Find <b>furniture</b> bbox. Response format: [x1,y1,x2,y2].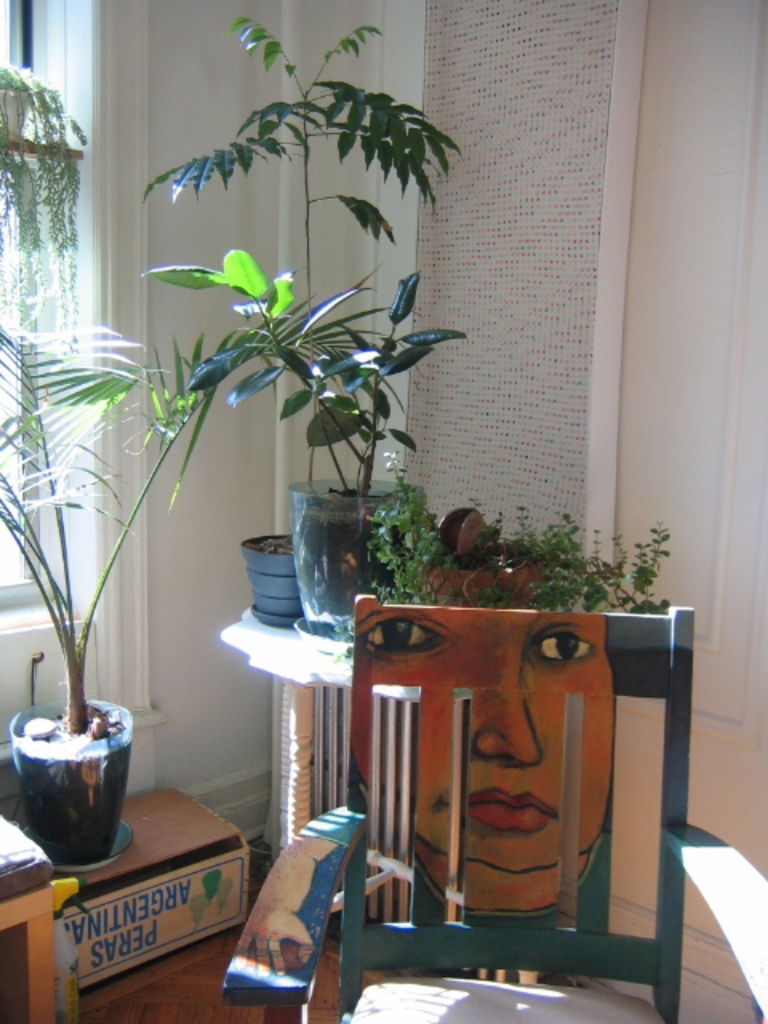
[216,614,355,893].
